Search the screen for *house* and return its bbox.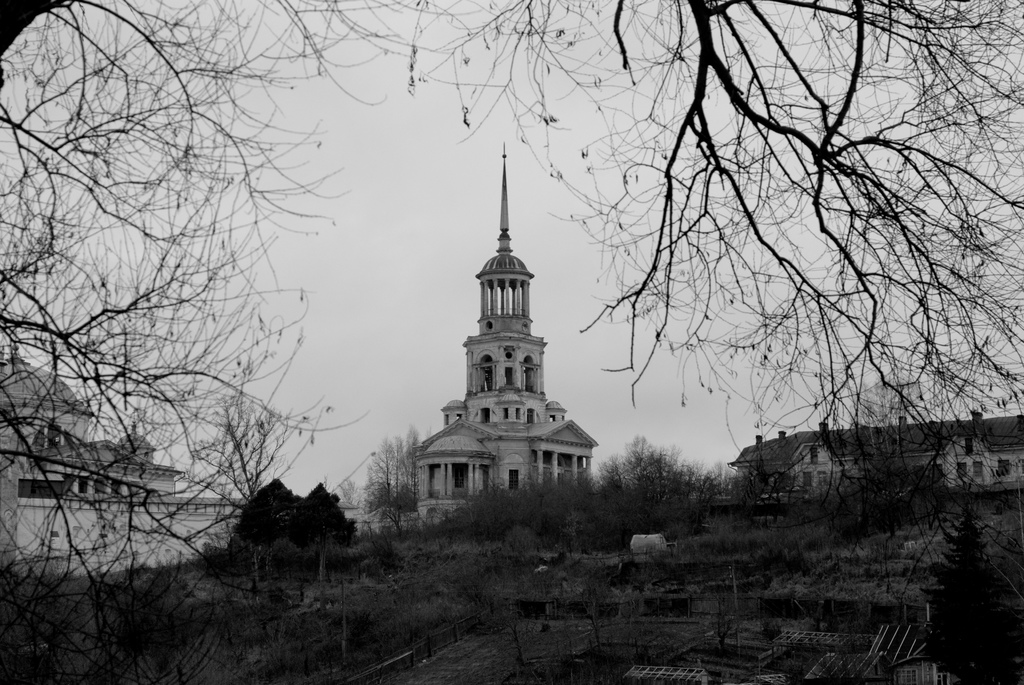
Found: {"x1": 405, "y1": 159, "x2": 613, "y2": 500}.
